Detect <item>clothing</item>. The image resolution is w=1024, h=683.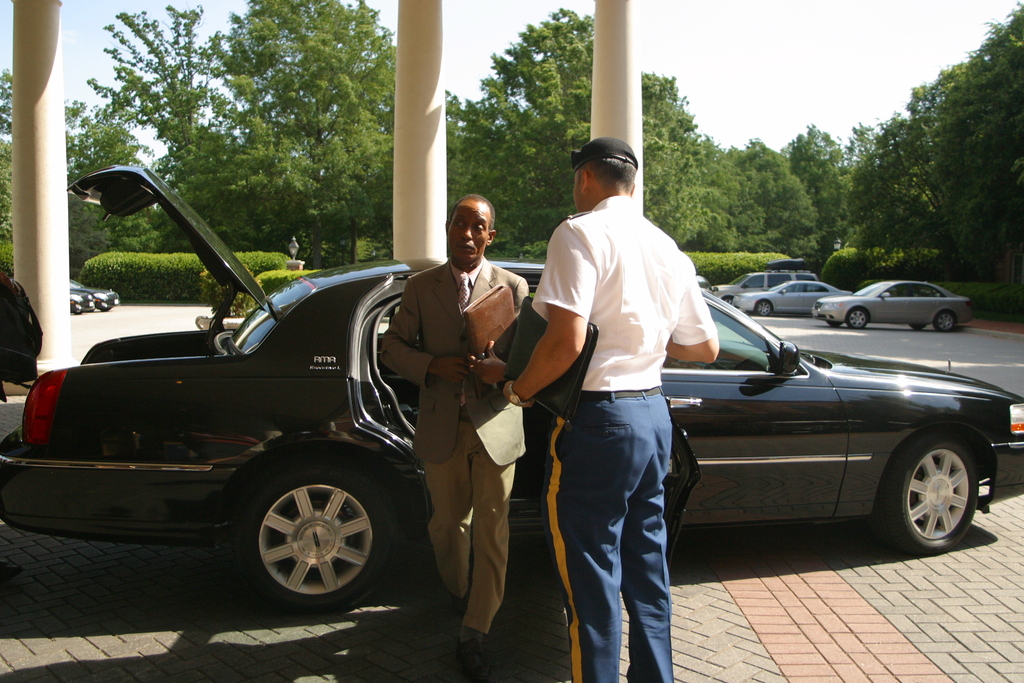
select_region(376, 255, 520, 654).
